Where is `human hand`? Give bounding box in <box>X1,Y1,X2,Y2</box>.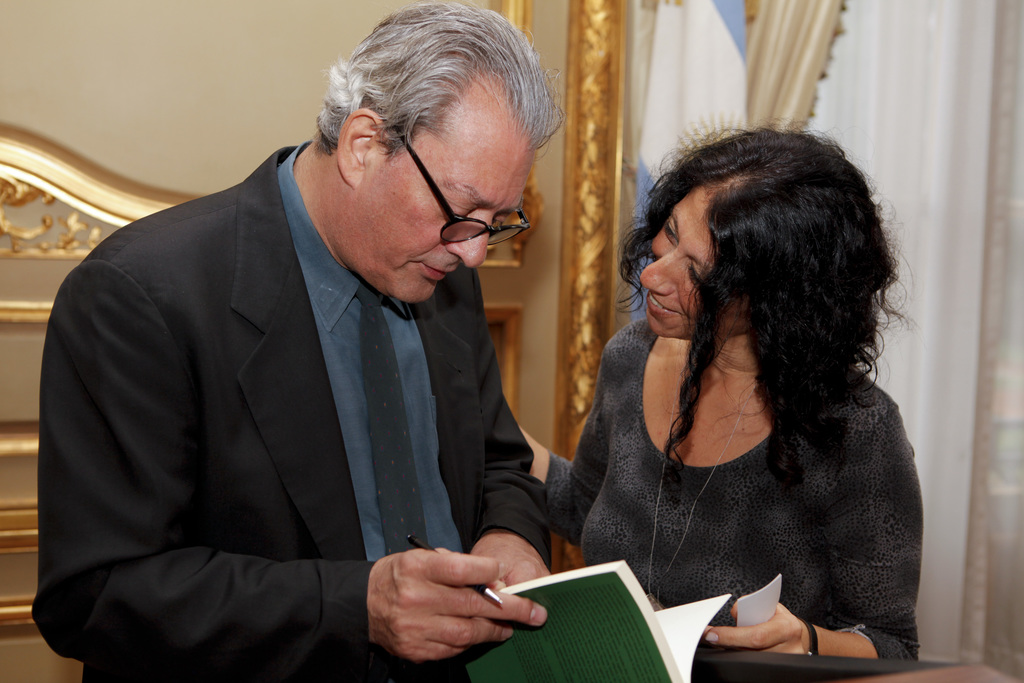
<box>463,529,550,593</box>.
